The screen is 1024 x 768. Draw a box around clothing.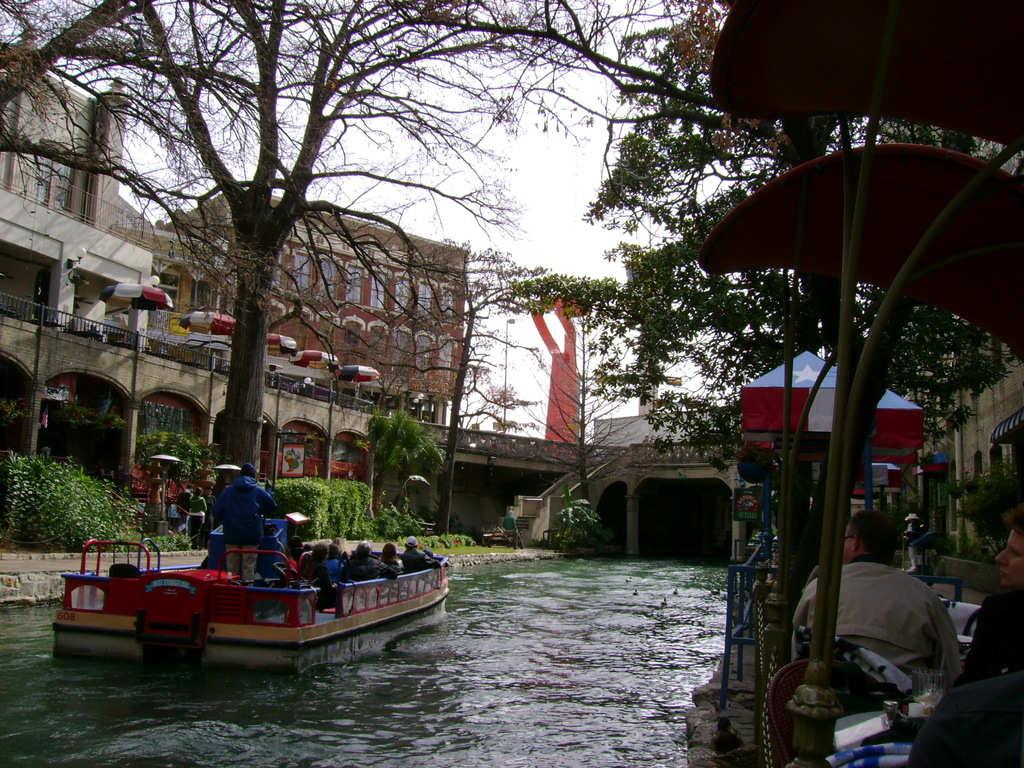
<bbox>295, 545, 307, 572</bbox>.
